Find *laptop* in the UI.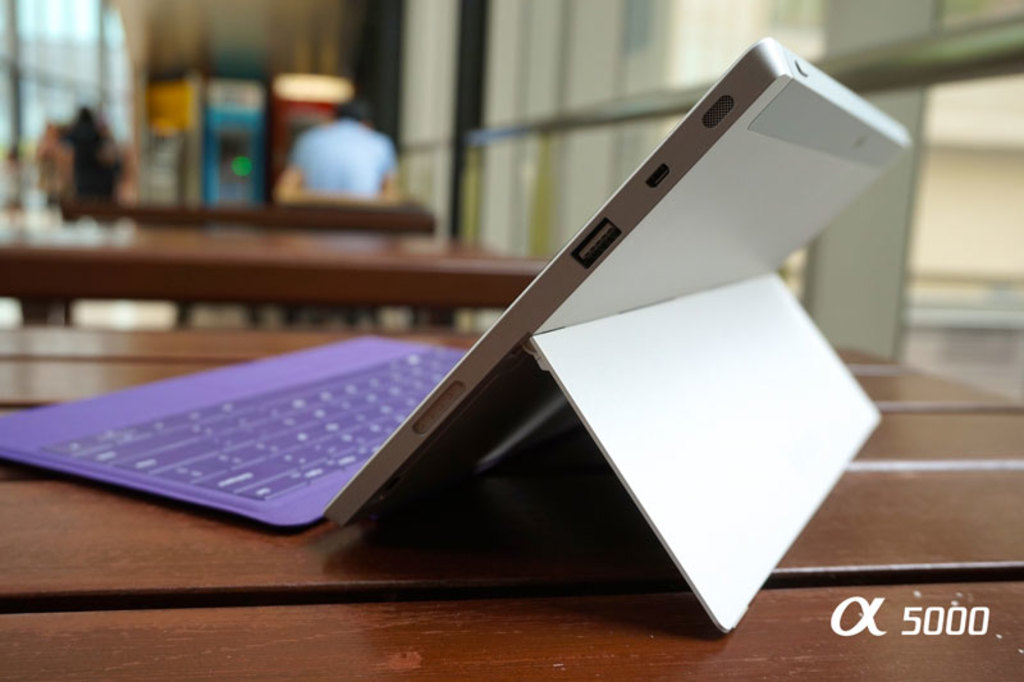
UI element at x1=93, y1=42, x2=908, y2=605.
